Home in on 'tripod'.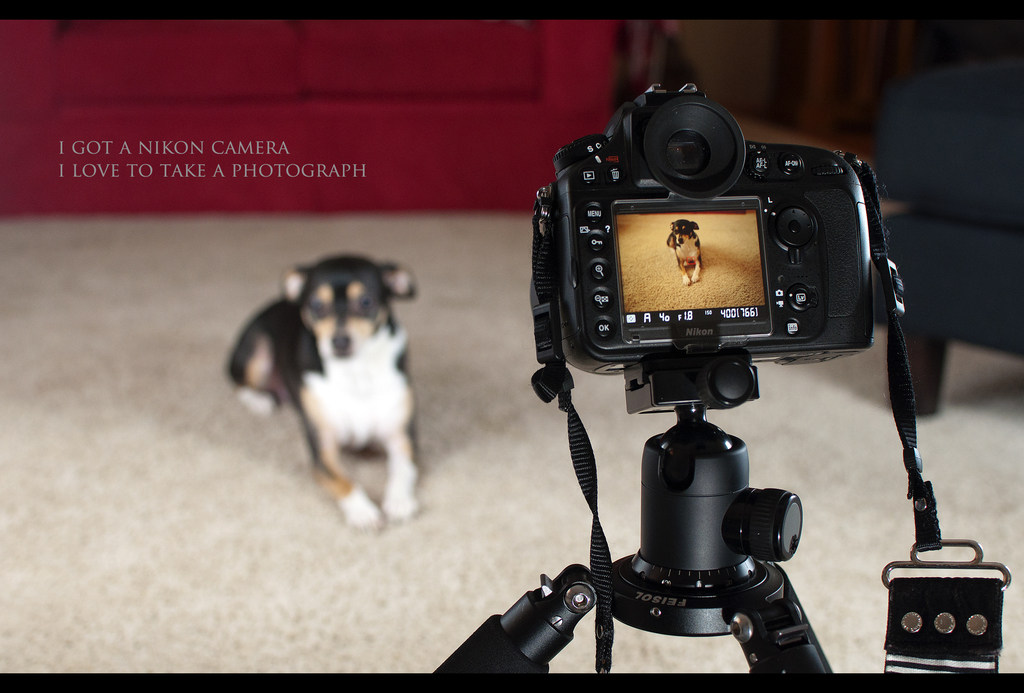
Homed in at {"left": 431, "top": 349, "right": 829, "bottom": 676}.
